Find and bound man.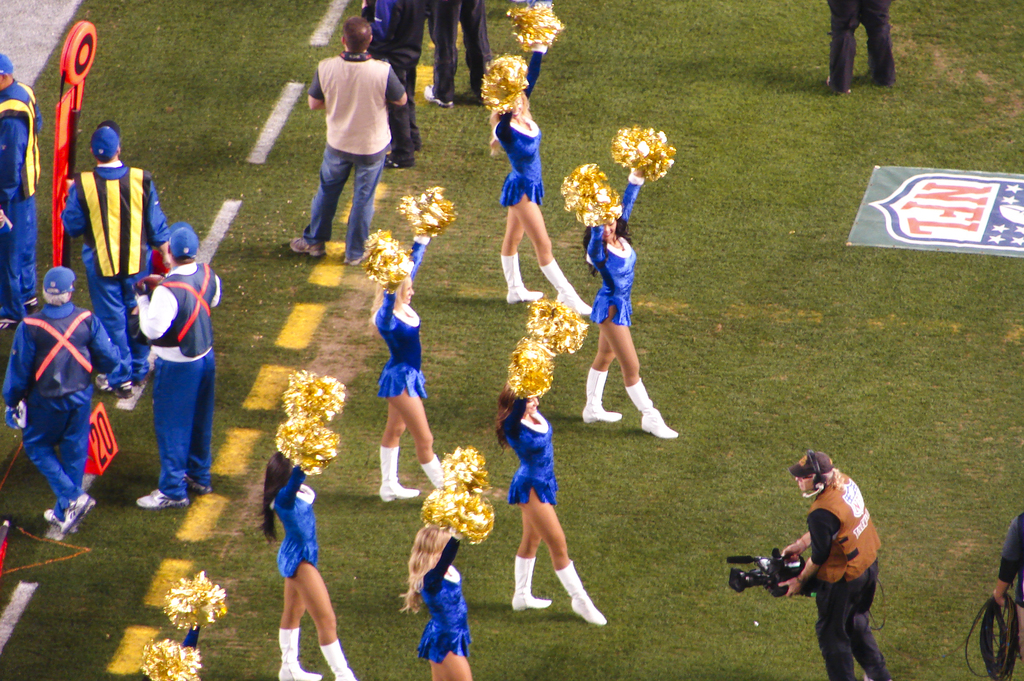
Bound: bbox(0, 52, 40, 326).
